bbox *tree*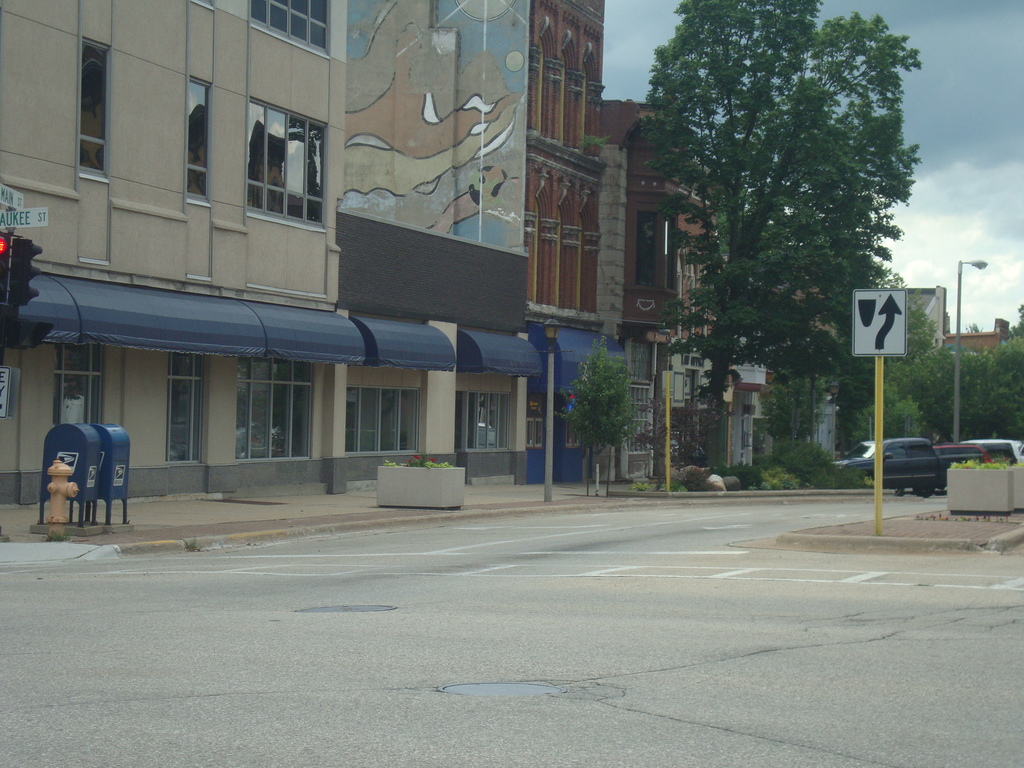
625 7 934 473
